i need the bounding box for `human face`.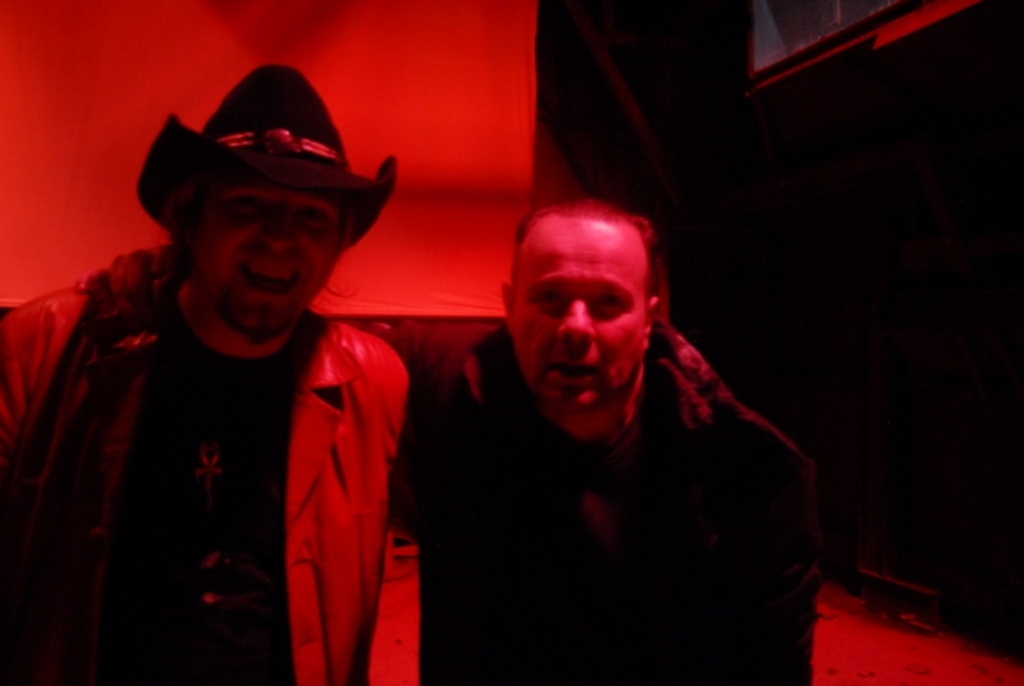
Here it is: [518,211,643,417].
